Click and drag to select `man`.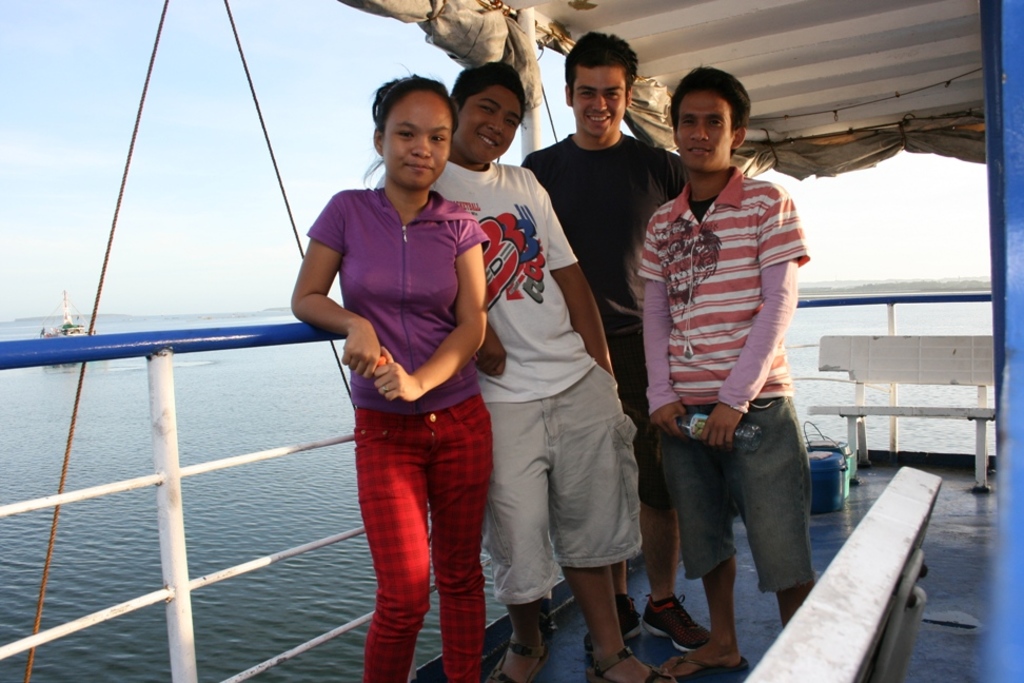
Selection: (x1=368, y1=63, x2=647, y2=682).
